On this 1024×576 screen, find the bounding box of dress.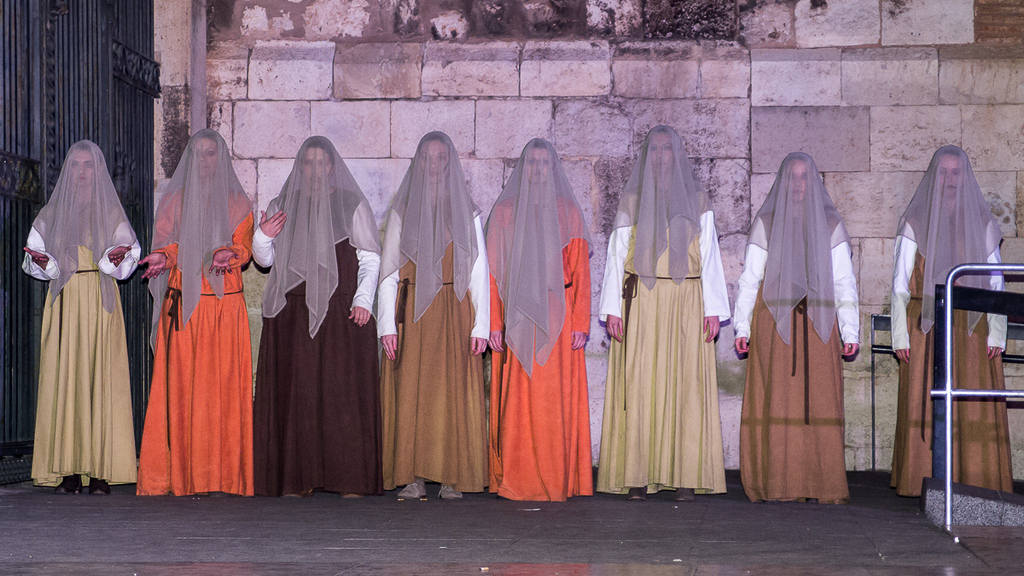
Bounding box: 729,209,858,506.
